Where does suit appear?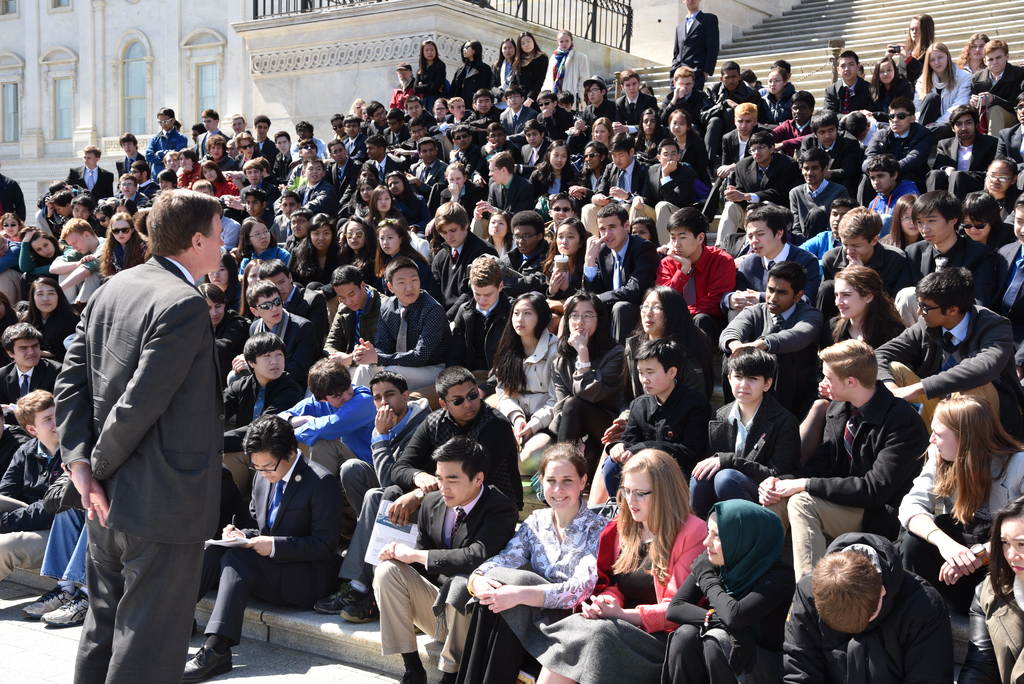
Appears at <region>871, 124, 938, 184</region>.
